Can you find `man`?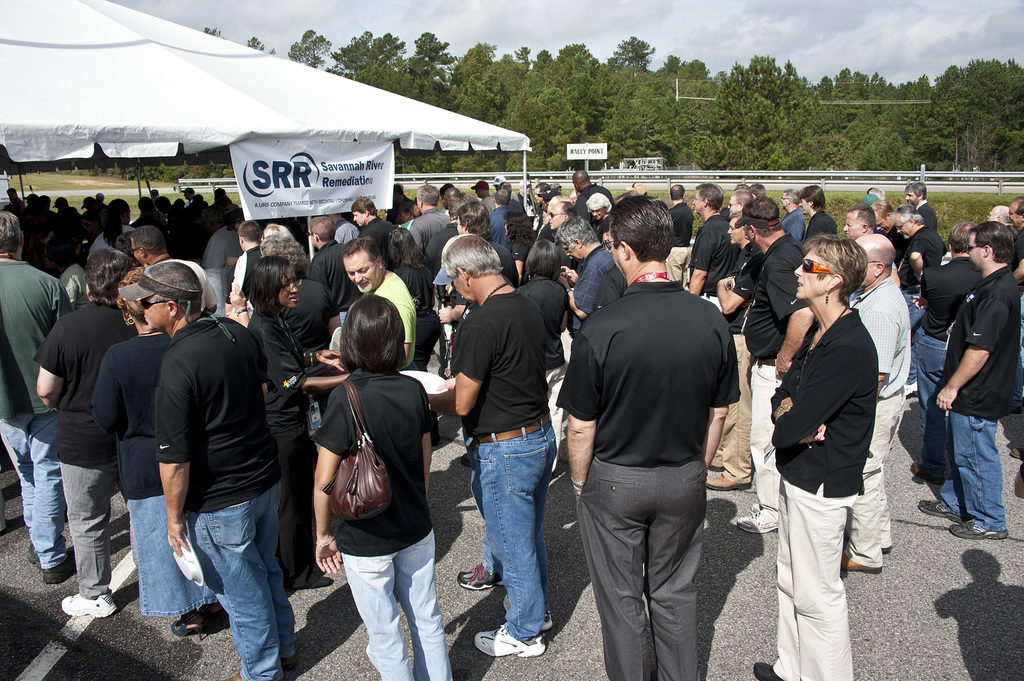
Yes, bounding box: bbox(840, 209, 892, 320).
